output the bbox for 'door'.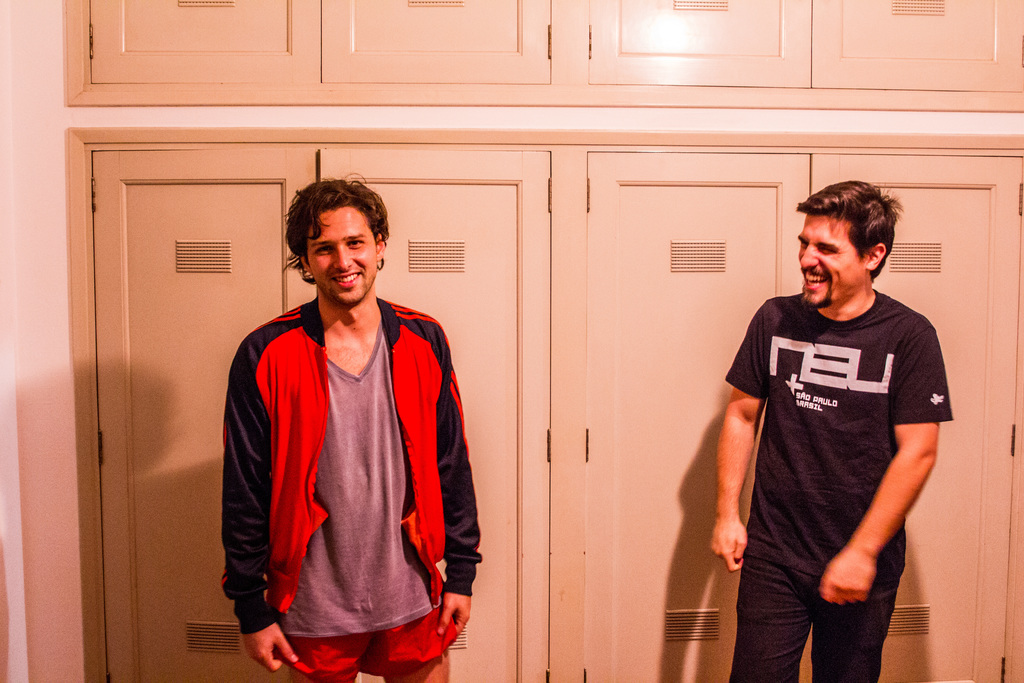
(left=577, top=148, right=1022, bottom=680).
